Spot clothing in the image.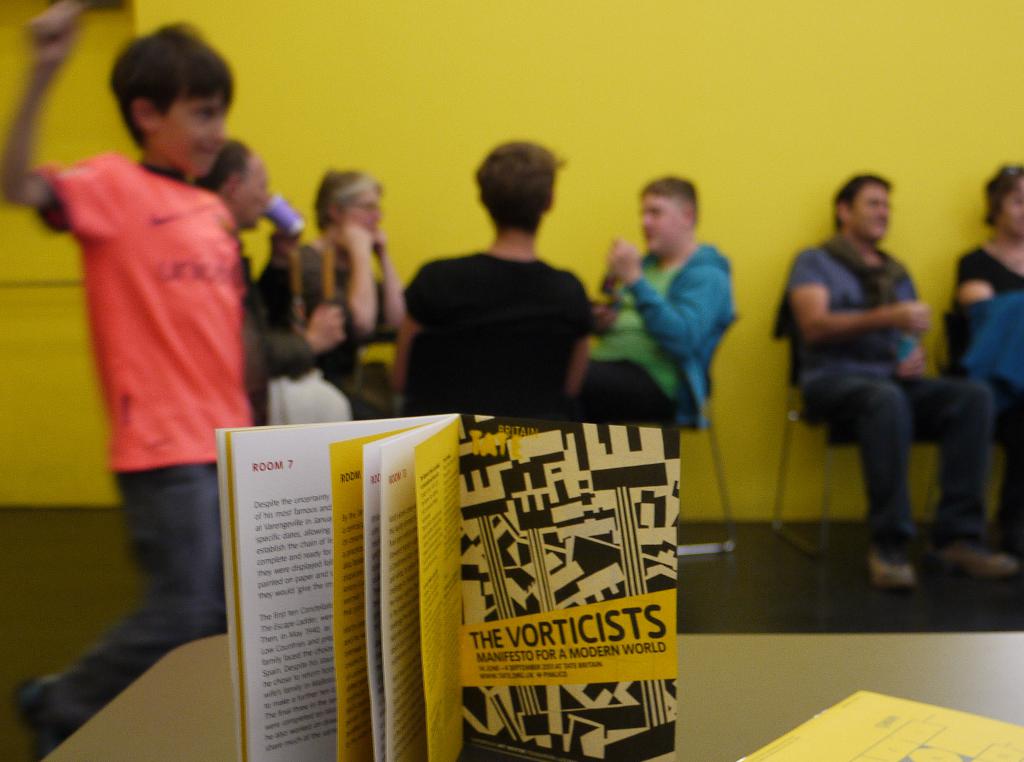
clothing found at (39, 158, 253, 640).
